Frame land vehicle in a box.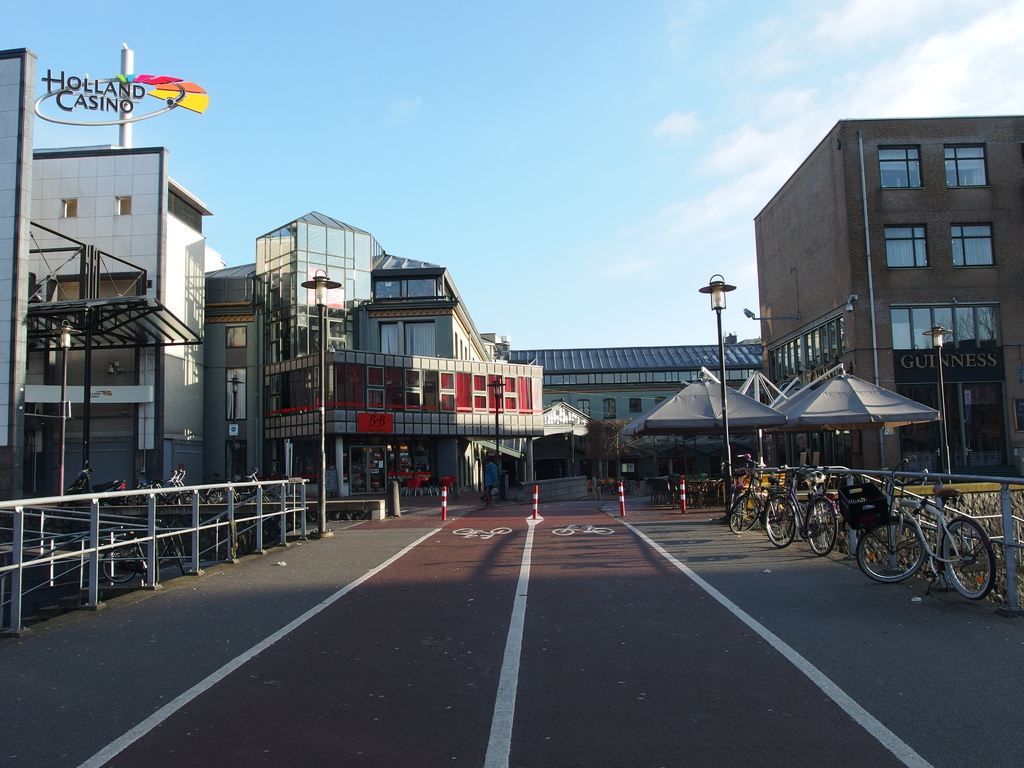
detection(67, 471, 128, 503).
